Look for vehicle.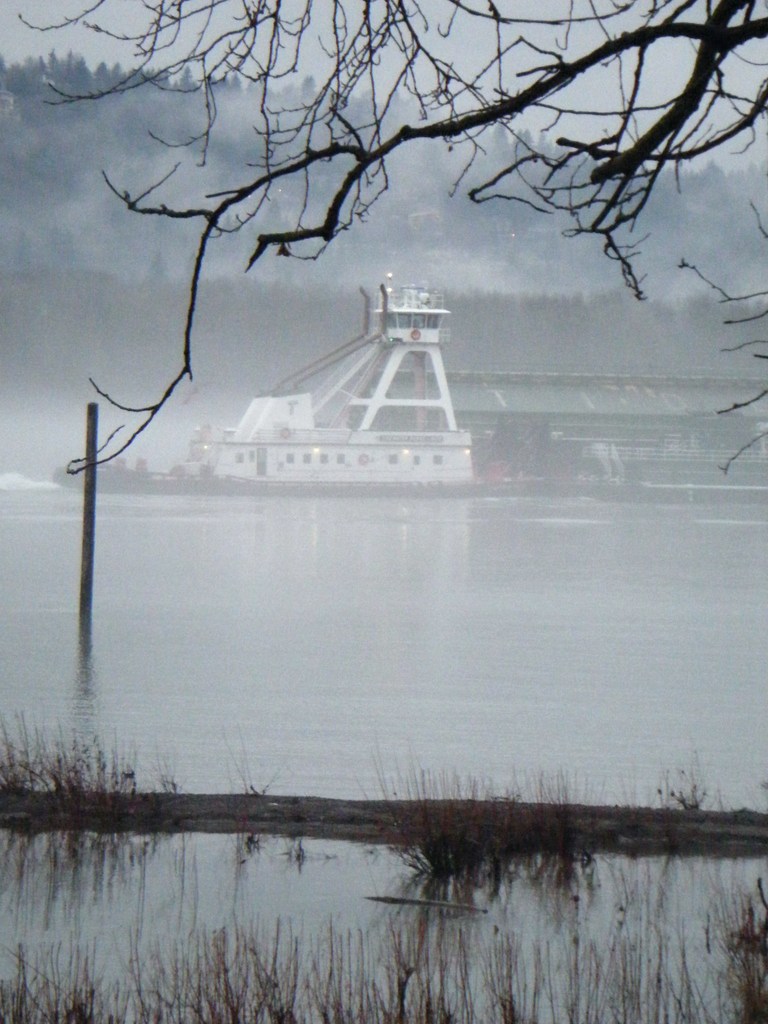
Found: [156, 303, 513, 492].
